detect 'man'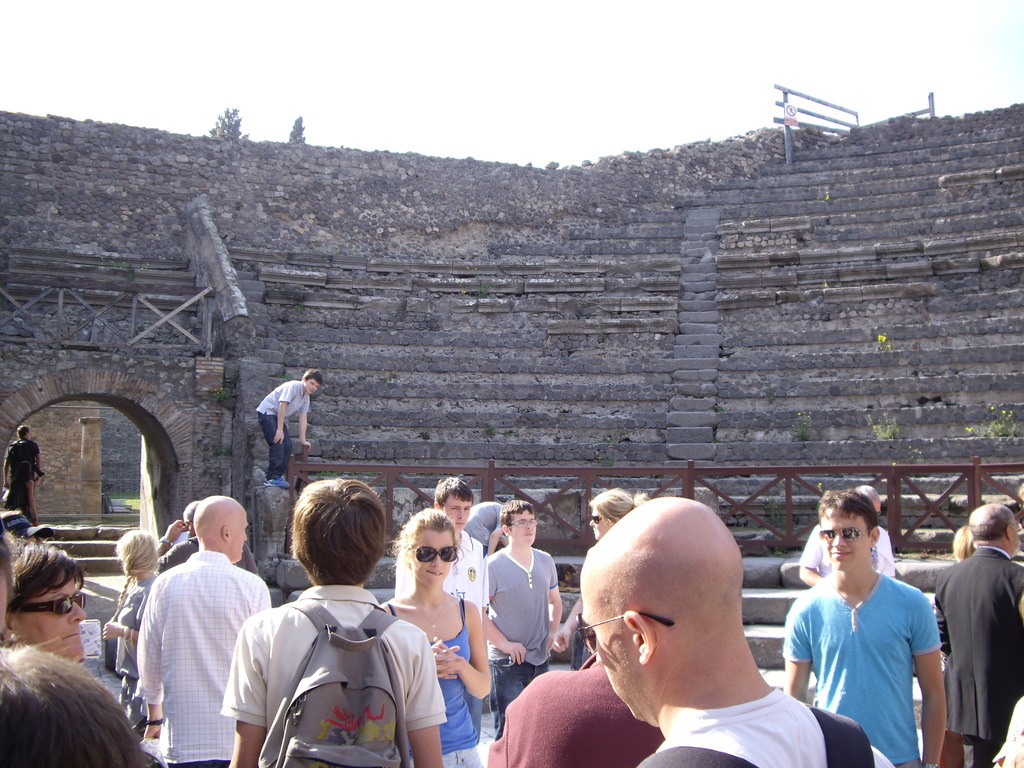
(left=251, top=364, right=324, bottom=488)
